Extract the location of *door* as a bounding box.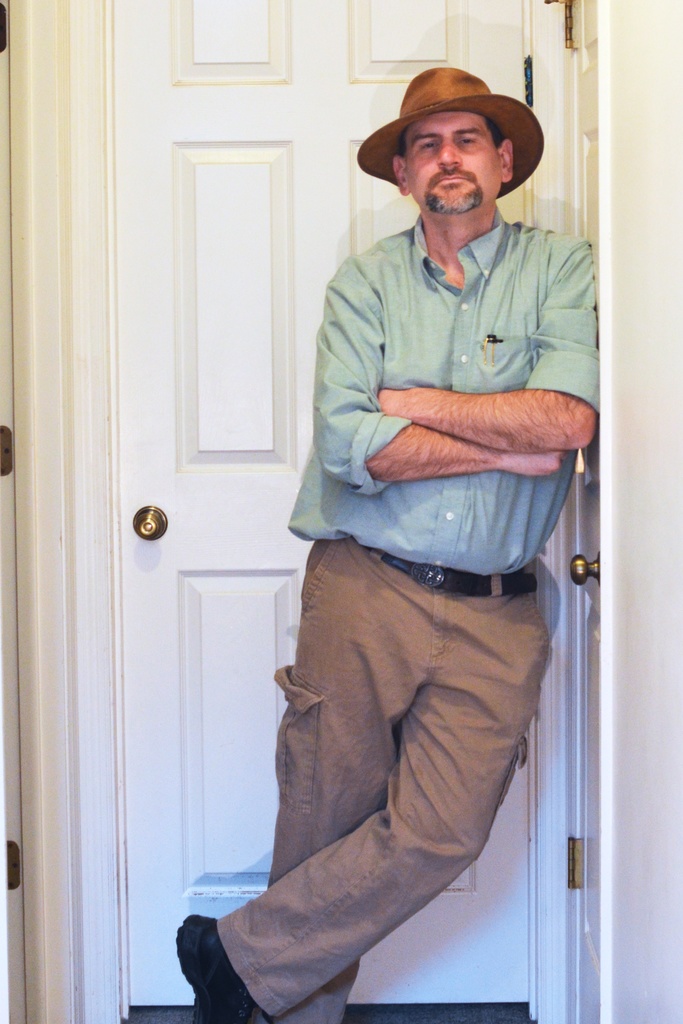
108:0:598:1011.
